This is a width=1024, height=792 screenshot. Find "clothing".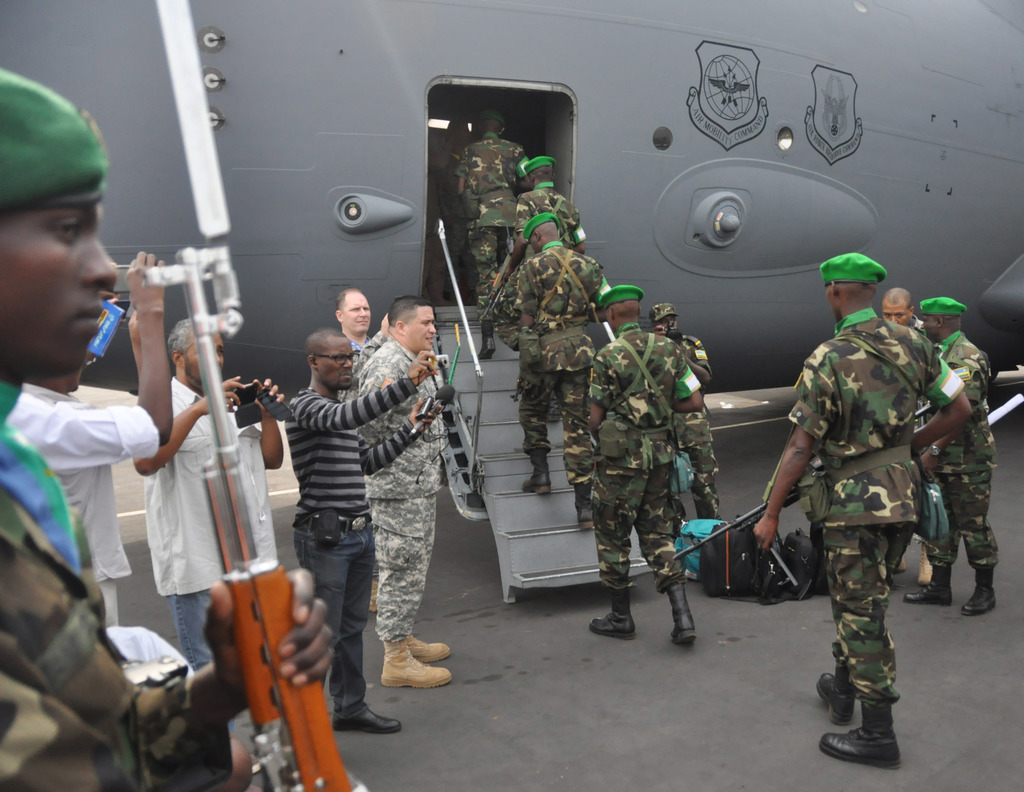
Bounding box: (x1=671, y1=333, x2=721, y2=521).
